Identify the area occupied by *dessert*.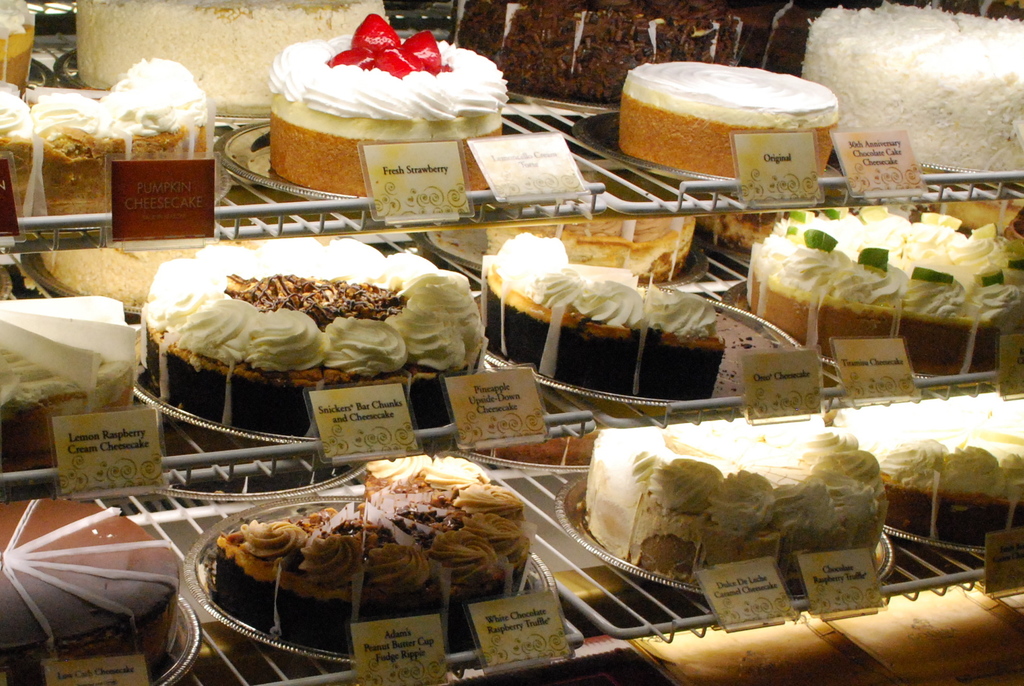
Area: {"x1": 0, "y1": 0, "x2": 34, "y2": 94}.
